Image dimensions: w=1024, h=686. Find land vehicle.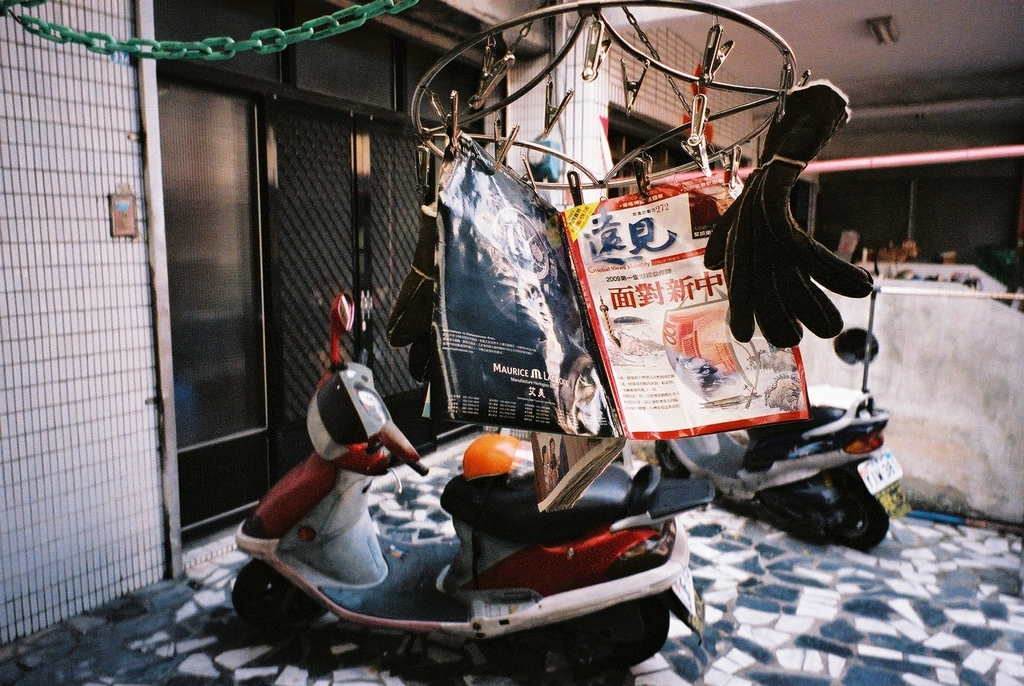
rect(225, 291, 714, 676).
